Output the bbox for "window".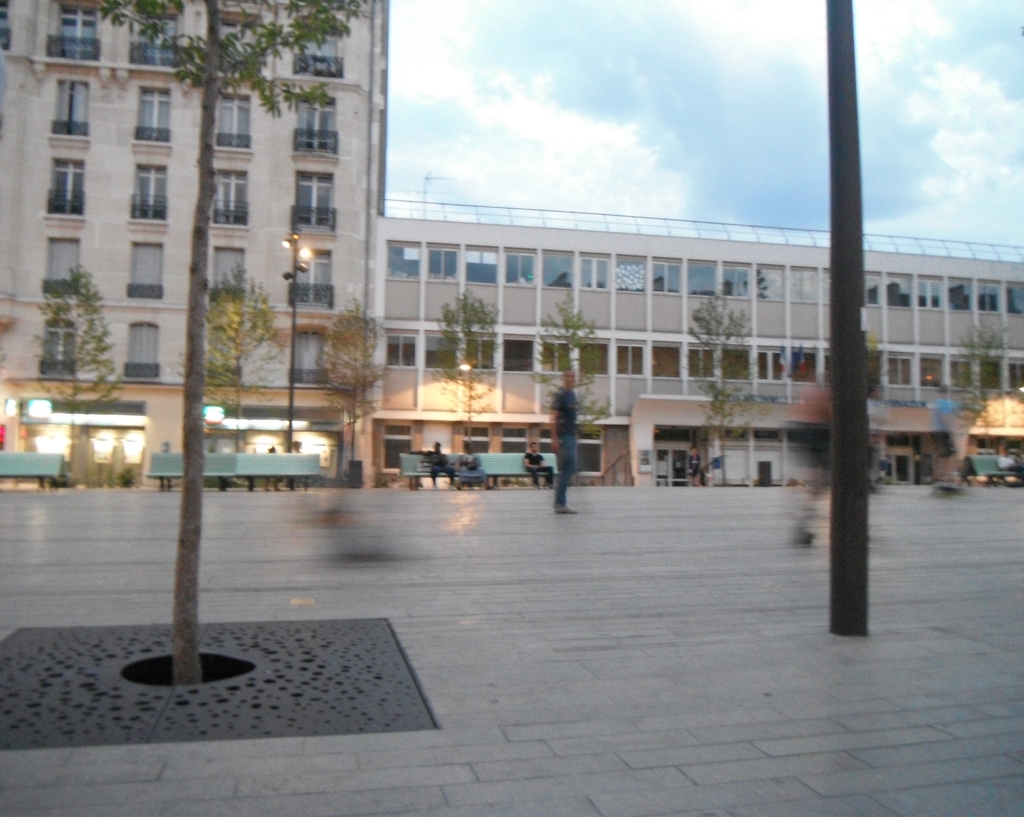
x1=52, y1=0, x2=103, y2=70.
